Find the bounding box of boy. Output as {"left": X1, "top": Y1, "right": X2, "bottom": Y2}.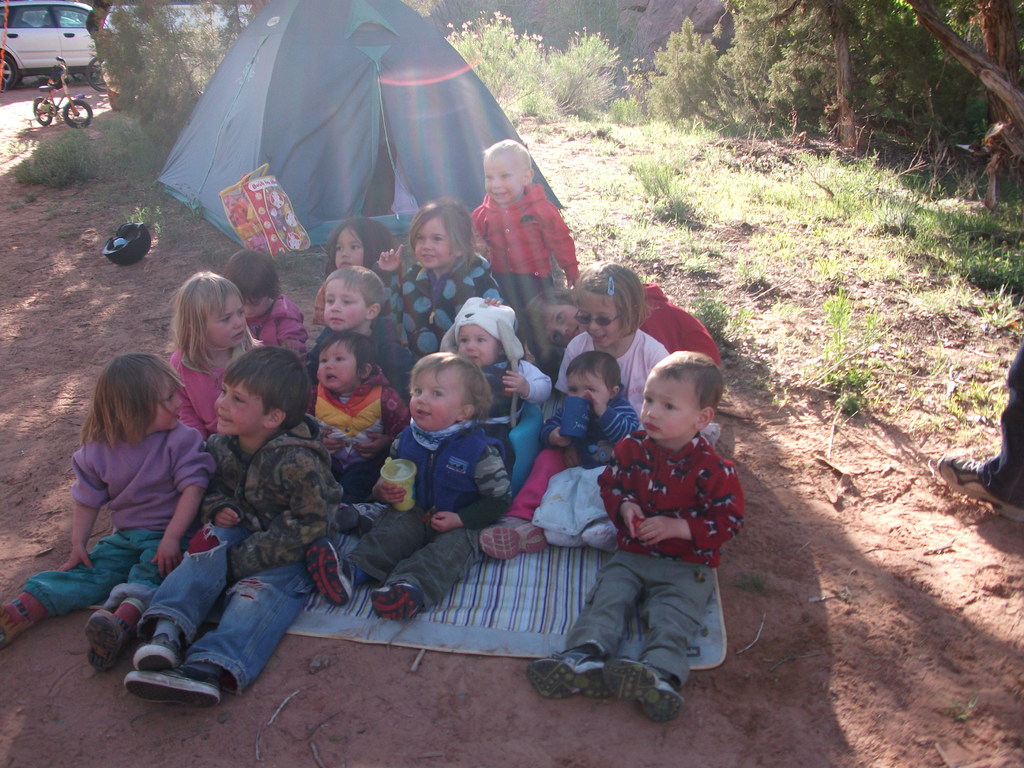
{"left": 123, "top": 348, "right": 341, "bottom": 708}.
